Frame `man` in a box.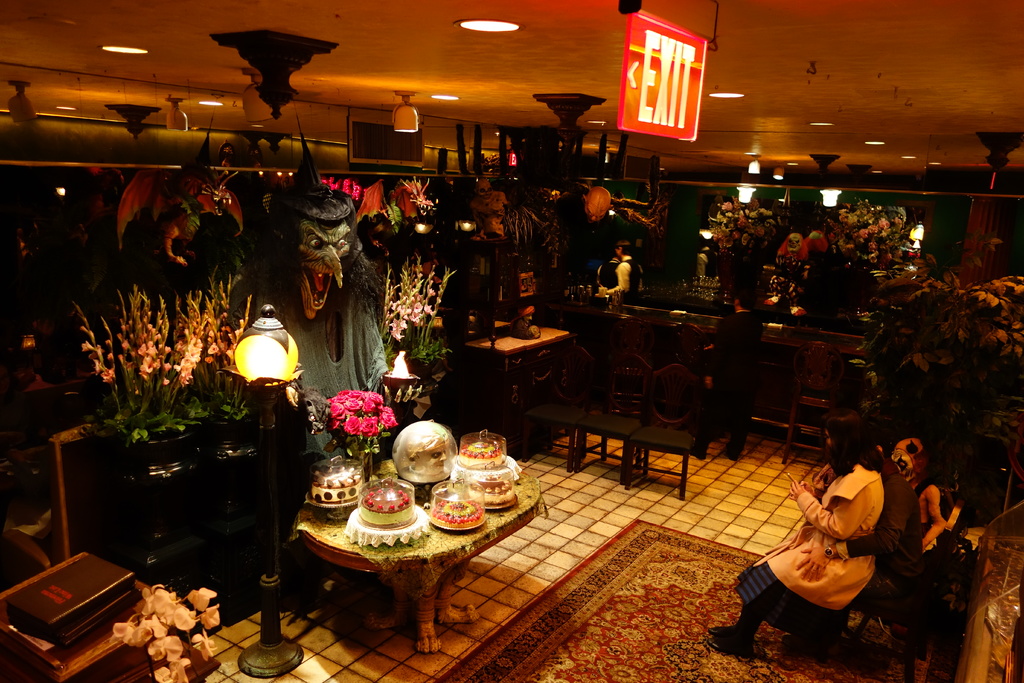
detection(553, 187, 626, 289).
